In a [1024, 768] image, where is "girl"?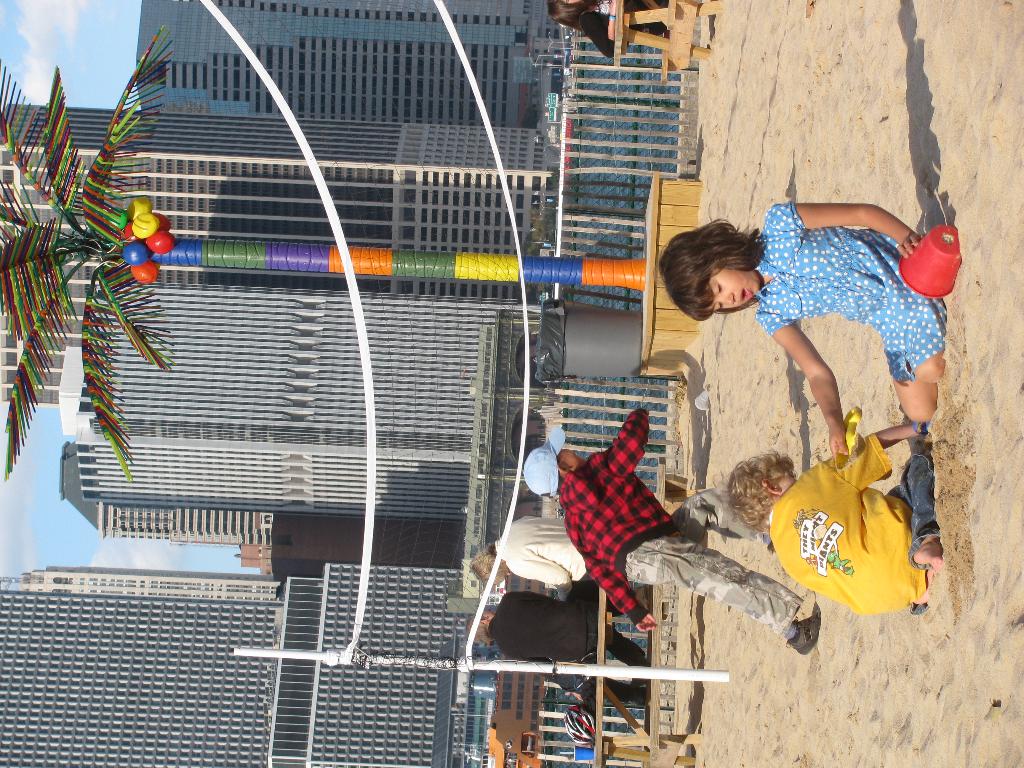
657,204,940,461.
